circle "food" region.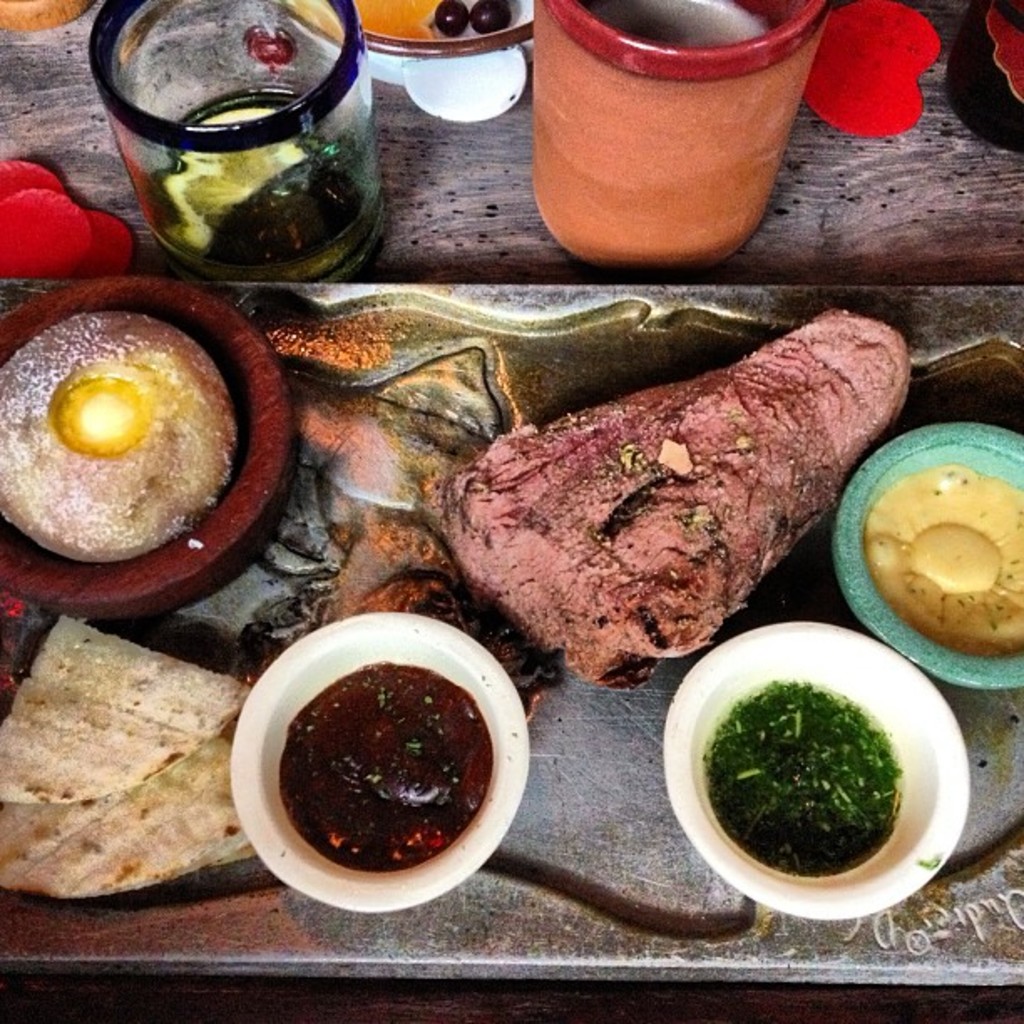
Region: BBox(0, 612, 259, 899).
